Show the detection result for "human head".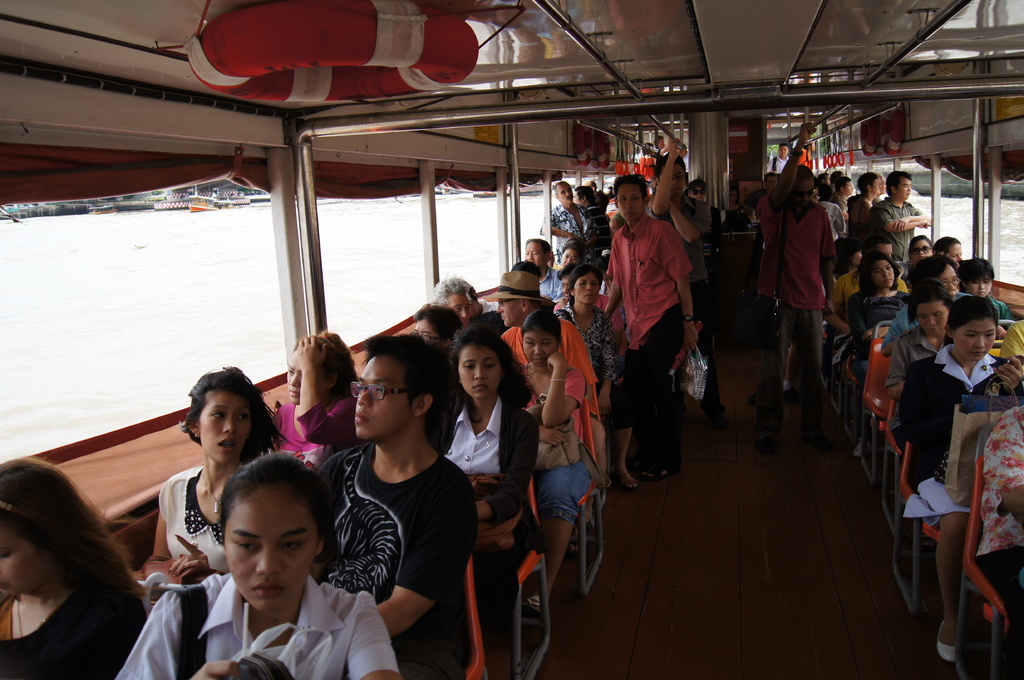
crop(566, 266, 599, 306).
